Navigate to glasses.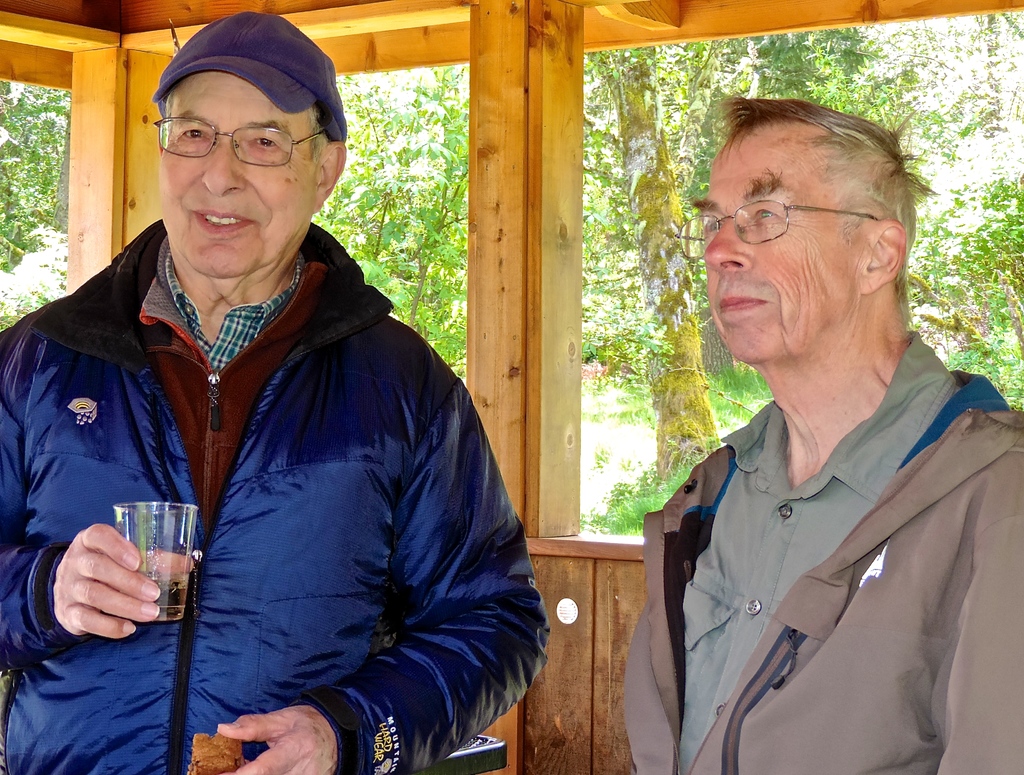
Navigation target: x1=671 y1=199 x2=888 y2=266.
